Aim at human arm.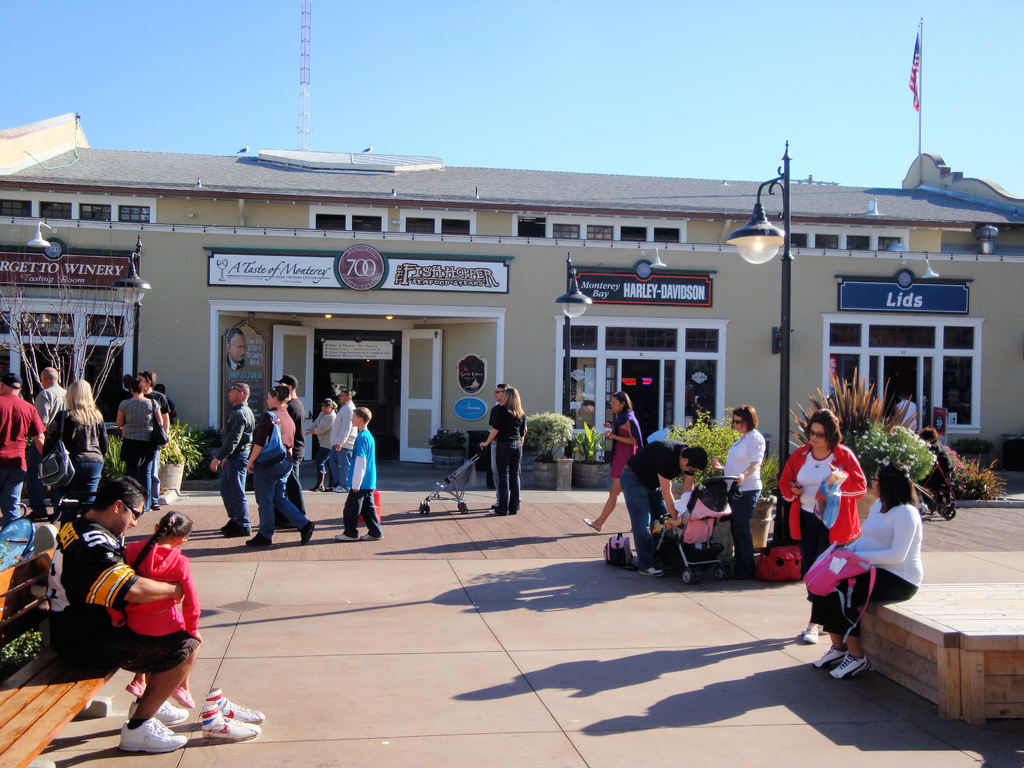
Aimed at left=604, top=419, right=611, bottom=426.
